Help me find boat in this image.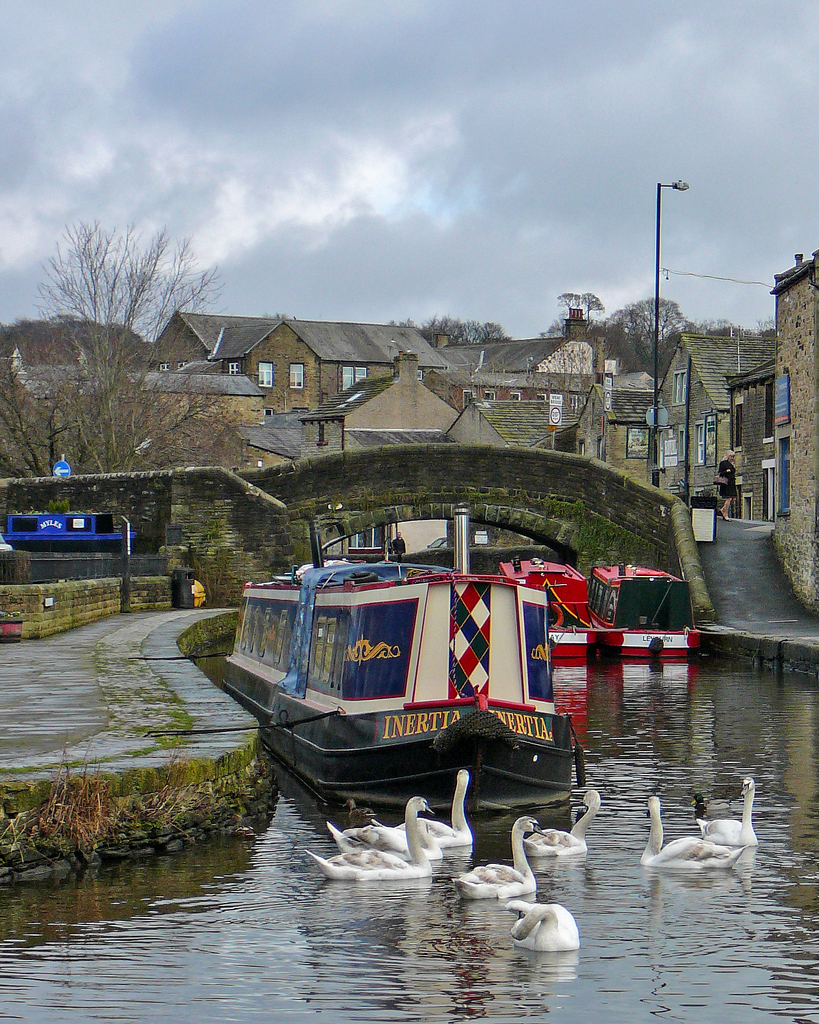
Found it: (489,554,585,660).
